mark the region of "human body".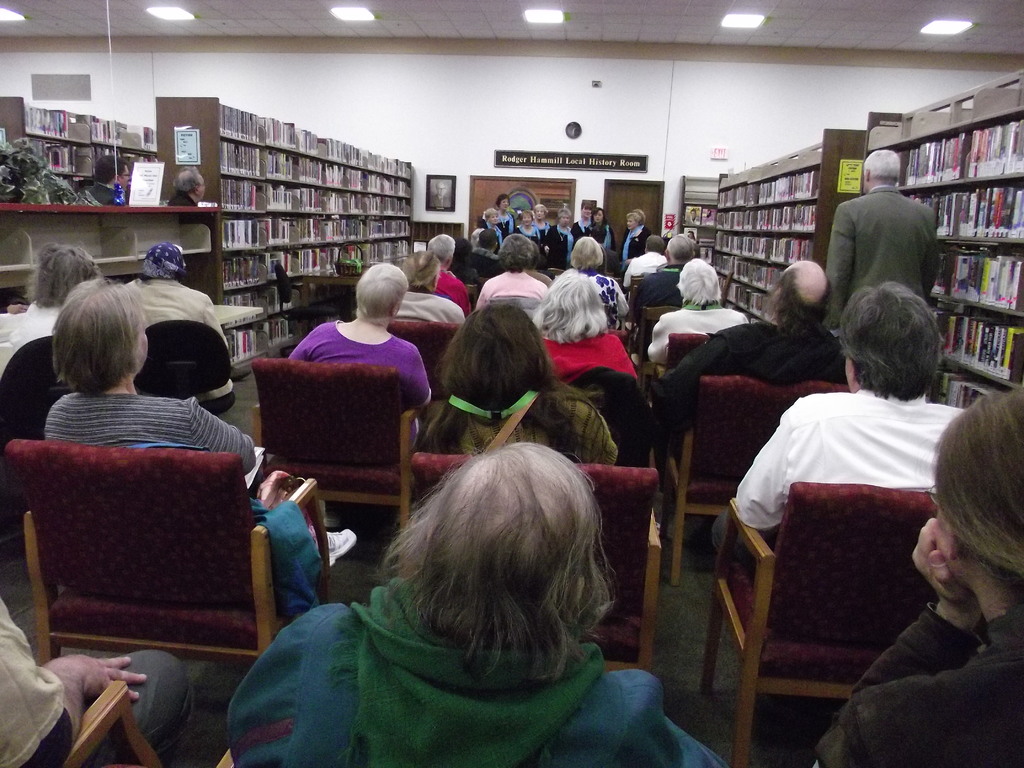
Region: [left=119, top=241, right=239, bottom=415].
